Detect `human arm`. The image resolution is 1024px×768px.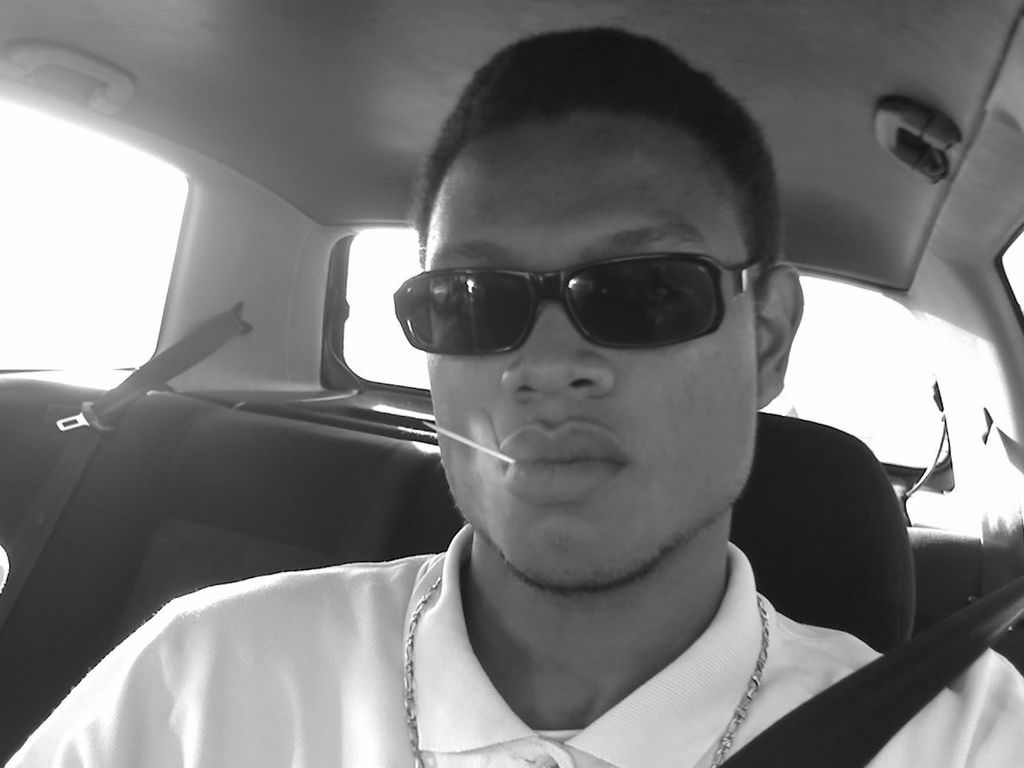
(4, 529, 414, 767).
